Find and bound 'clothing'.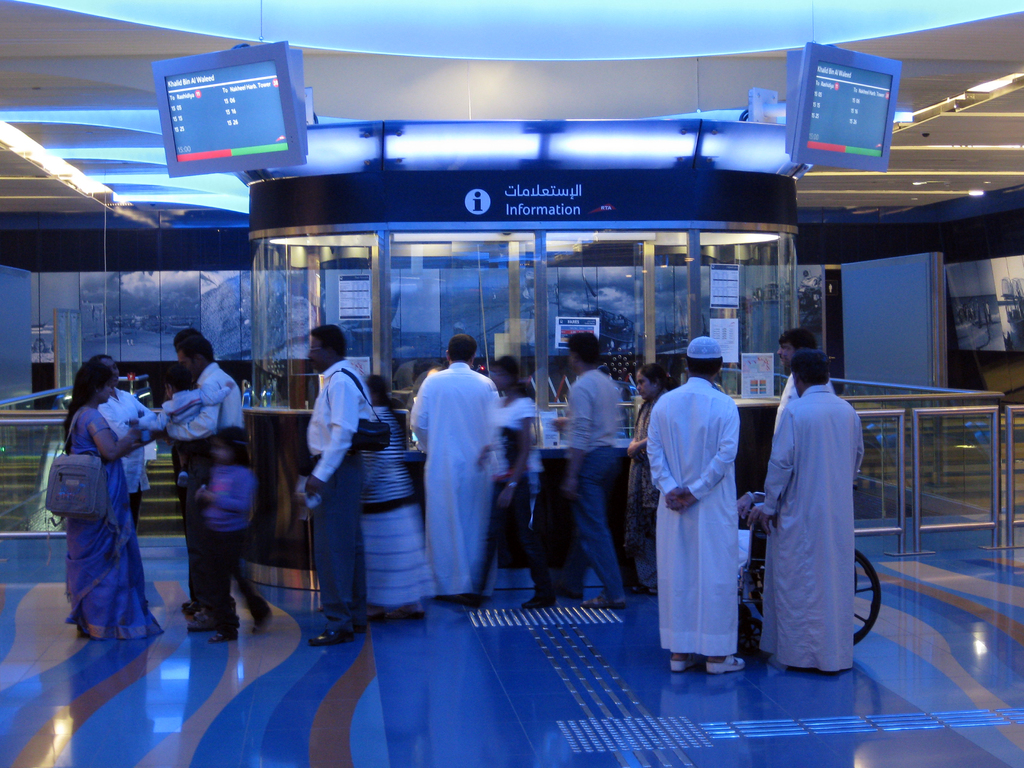
Bound: Rect(563, 362, 624, 600).
